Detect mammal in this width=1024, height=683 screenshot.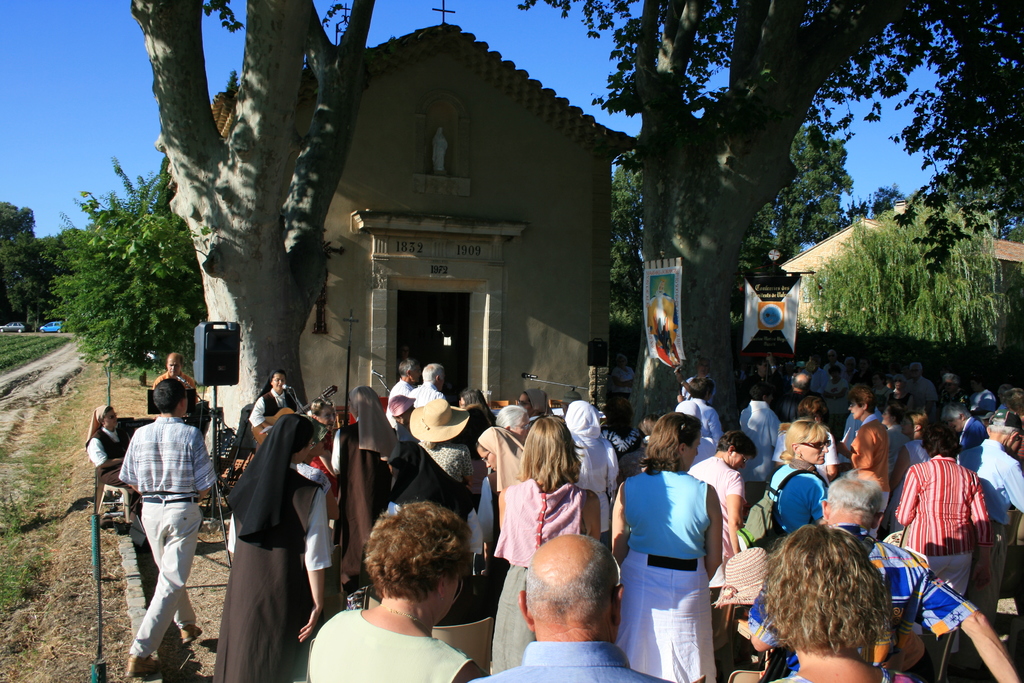
Detection: x1=739, y1=349, x2=781, y2=406.
